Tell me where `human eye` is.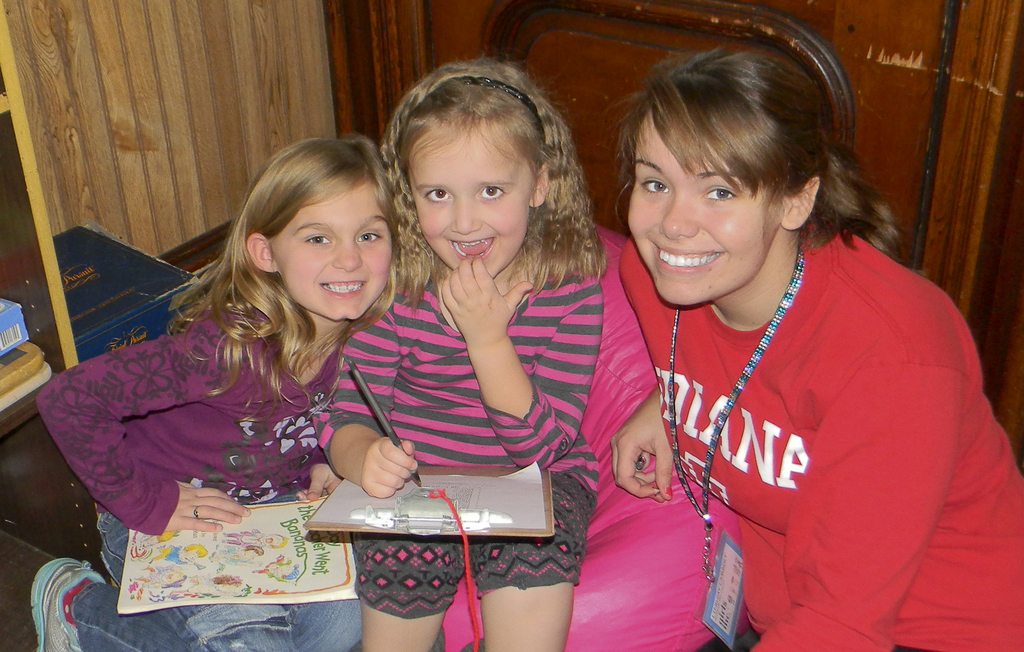
`human eye` is at crop(421, 184, 451, 205).
